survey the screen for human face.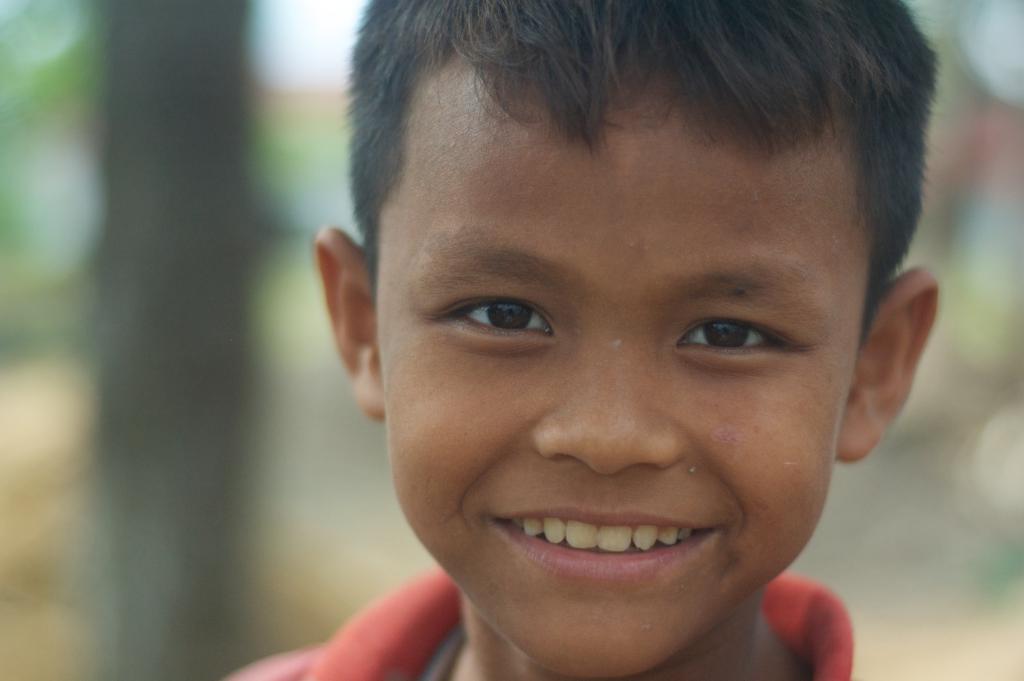
Survey found: {"x1": 371, "y1": 48, "x2": 863, "y2": 677}.
